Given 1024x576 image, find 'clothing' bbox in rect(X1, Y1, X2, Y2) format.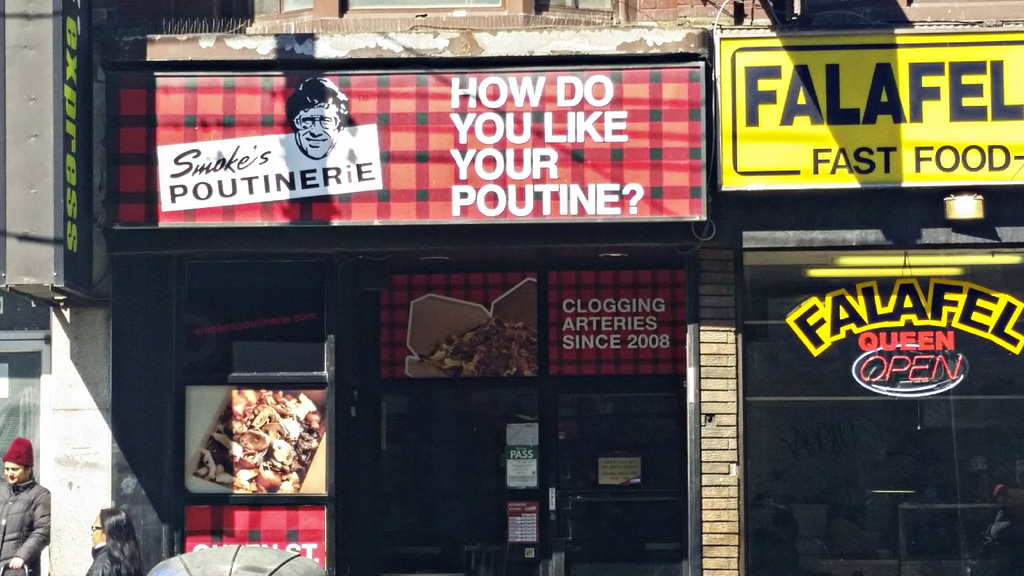
rect(84, 540, 124, 575).
